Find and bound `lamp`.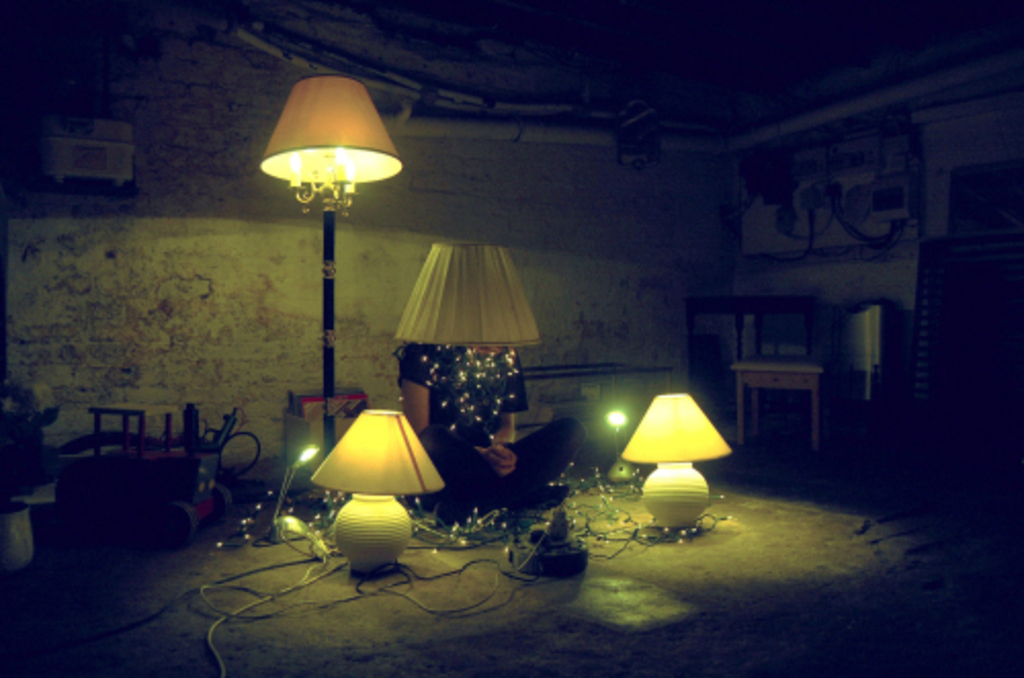
Bound: left=311, top=408, right=442, bottom=578.
